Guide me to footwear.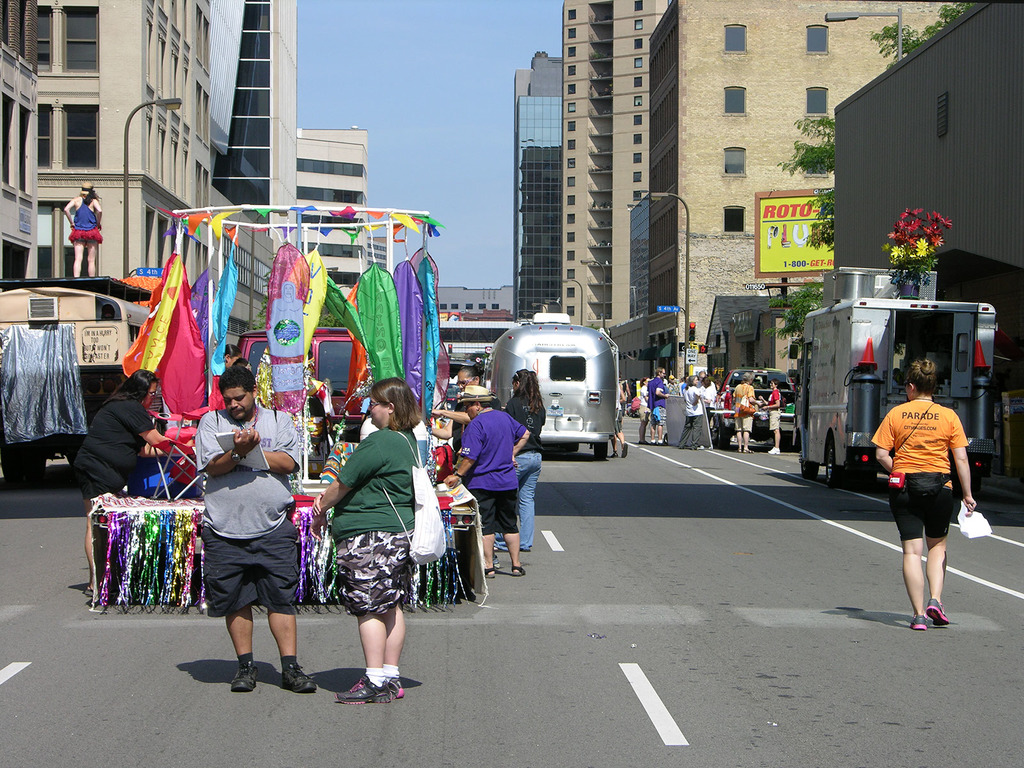
Guidance: rect(490, 566, 497, 580).
